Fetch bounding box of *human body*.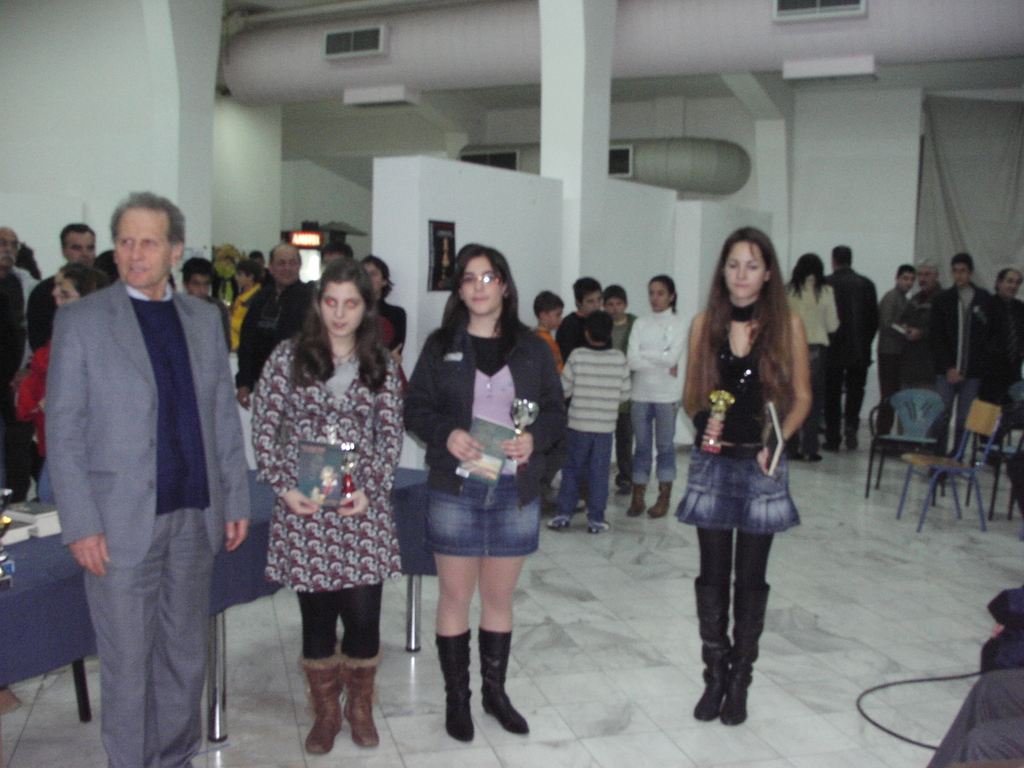
Bbox: [925, 667, 1023, 764].
